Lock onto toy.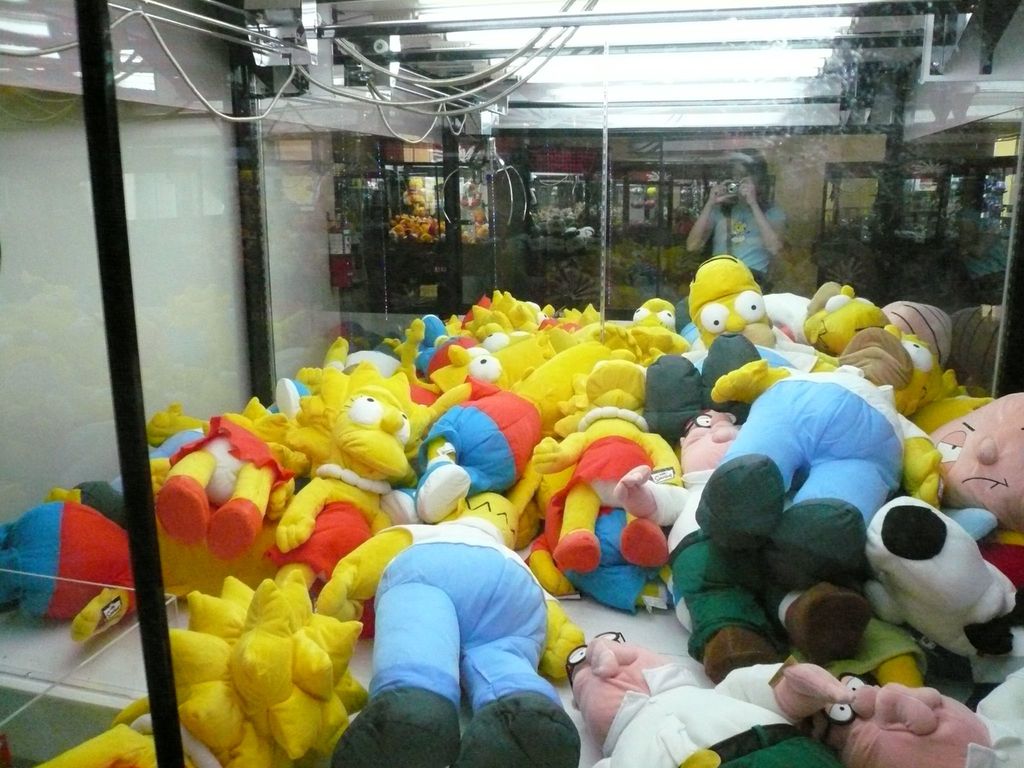
Locked: pyautogui.locateOnScreen(861, 489, 1023, 660).
